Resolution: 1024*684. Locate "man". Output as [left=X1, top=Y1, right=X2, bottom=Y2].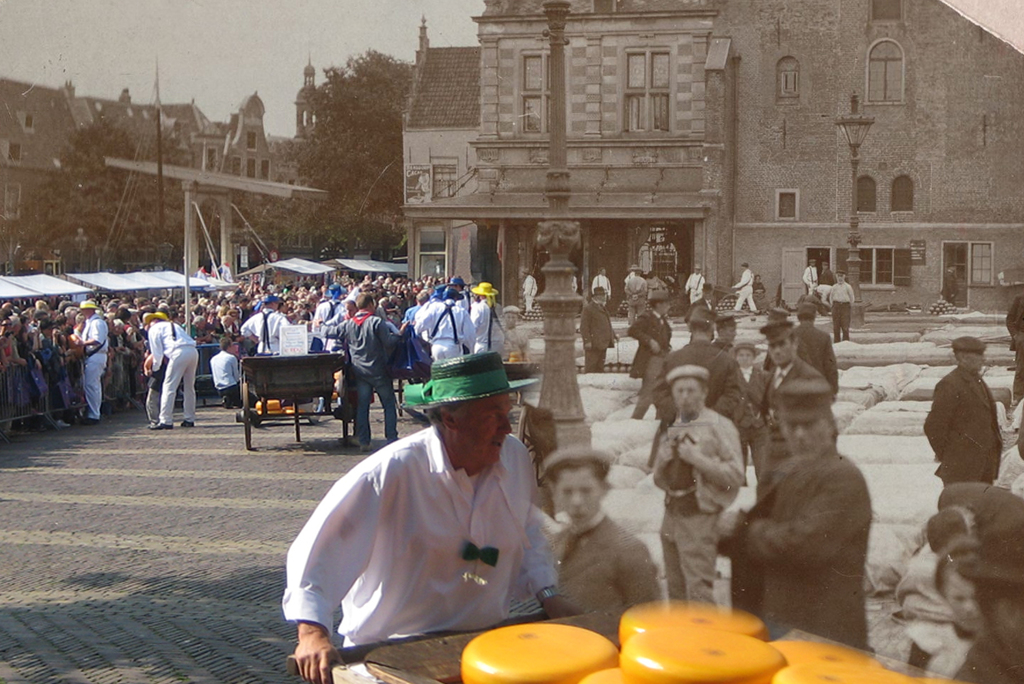
[left=783, top=297, right=839, bottom=404].
